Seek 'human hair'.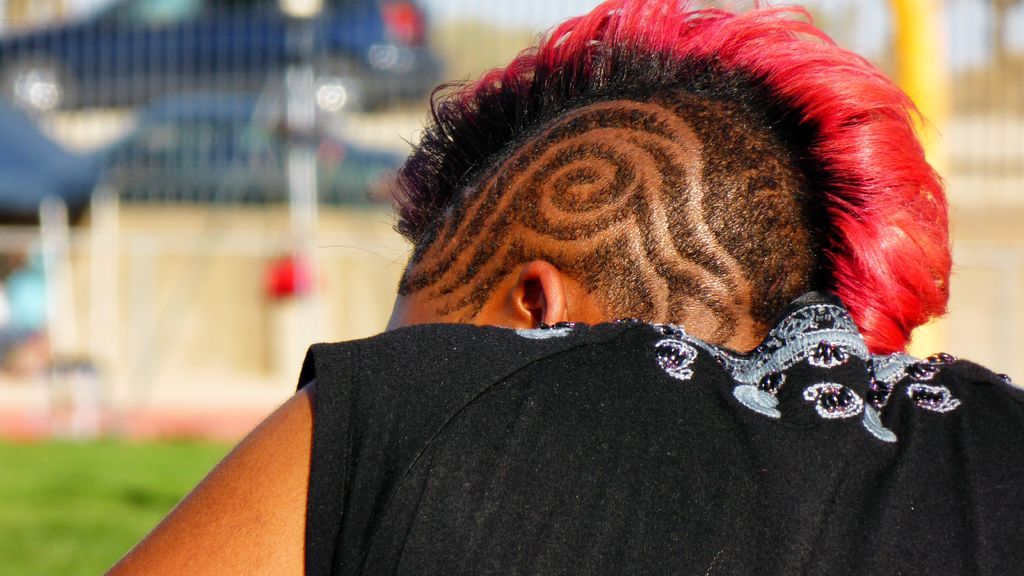
(left=390, top=0, right=970, bottom=359).
